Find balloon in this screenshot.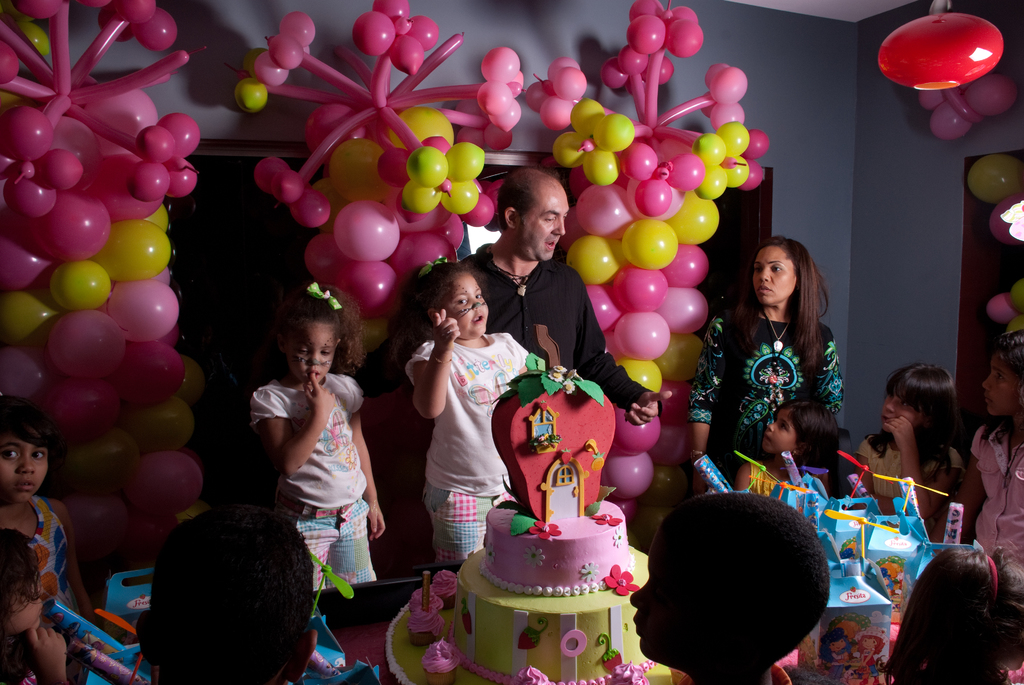
The bounding box for balloon is l=467, t=194, r=494, b=230.
